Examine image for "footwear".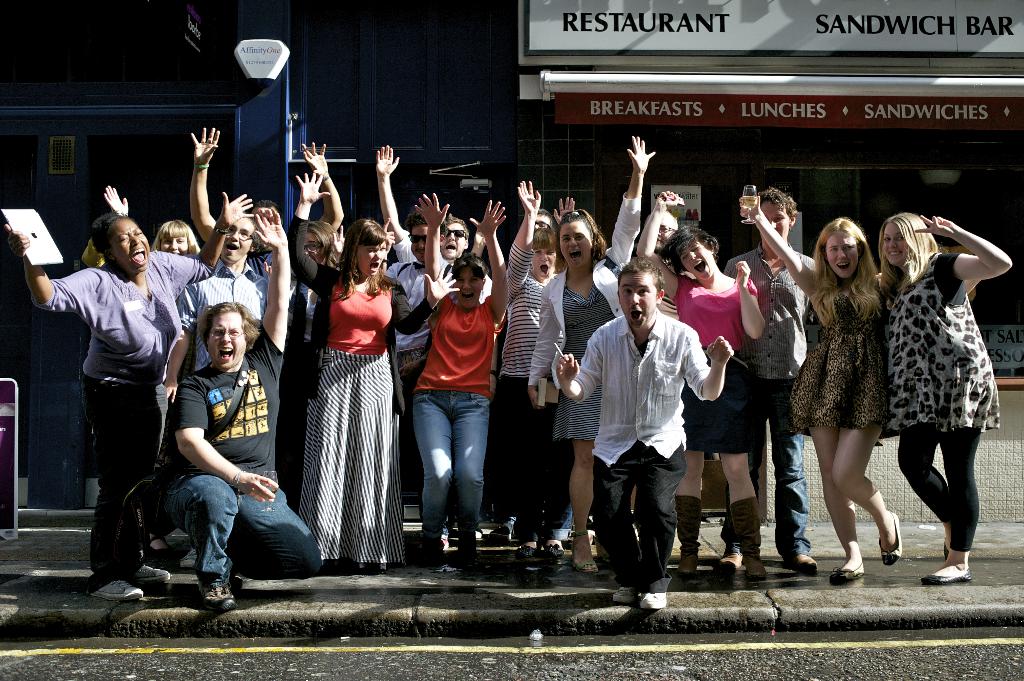
Examination result: x1=136 y1=565 x2=173 y2=584.
